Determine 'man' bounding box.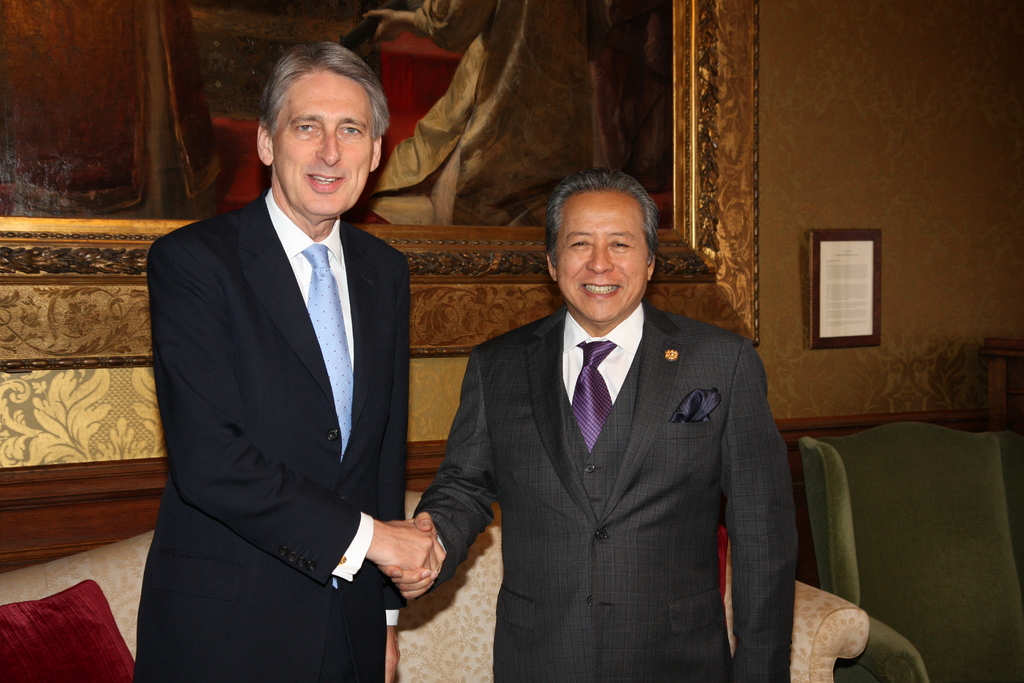
Determined: {"left": 402, "top": 165, "right": 804, "bottom": 667}.
